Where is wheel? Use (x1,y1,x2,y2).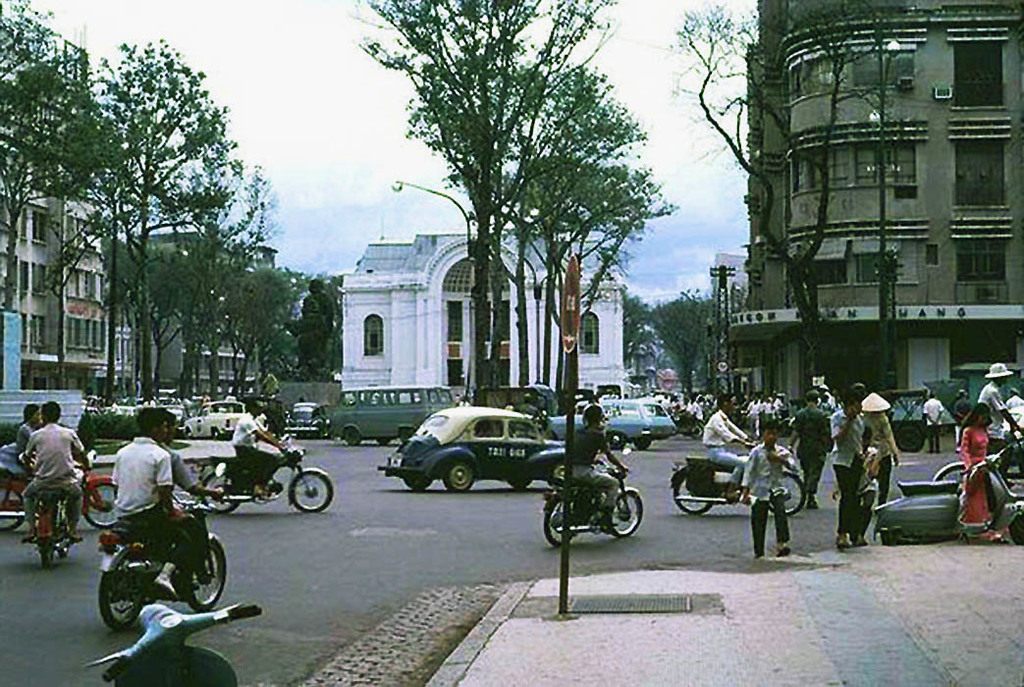
(191,537,231,608).
